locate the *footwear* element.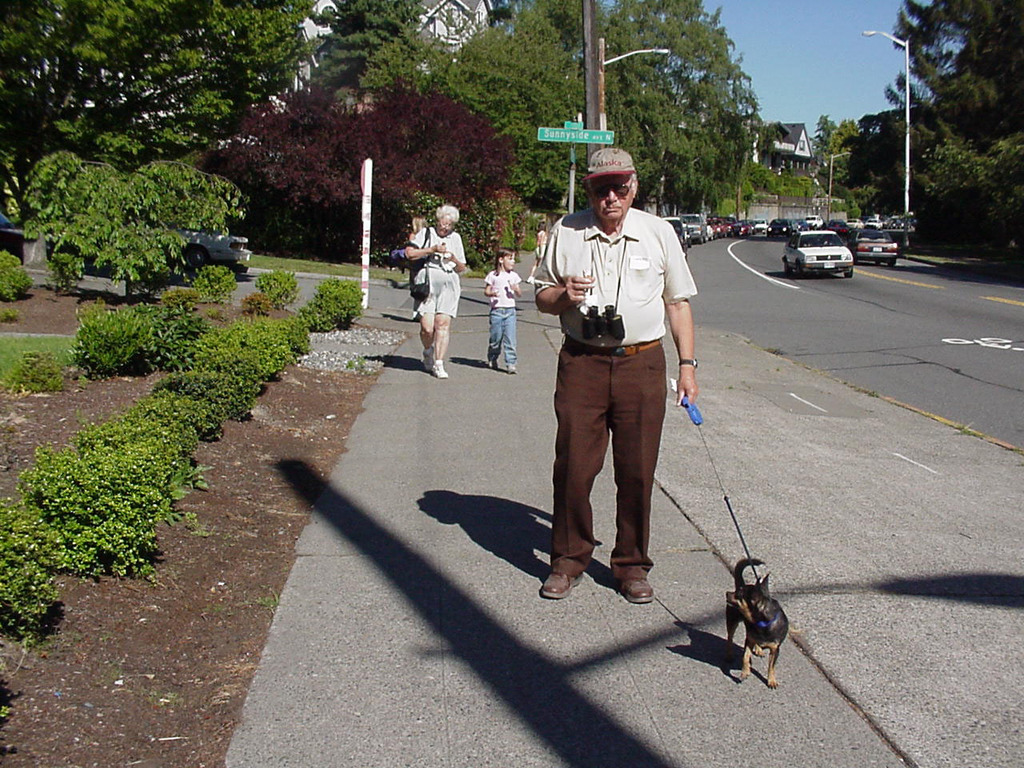
Element bbox: (622,574,658,606).
